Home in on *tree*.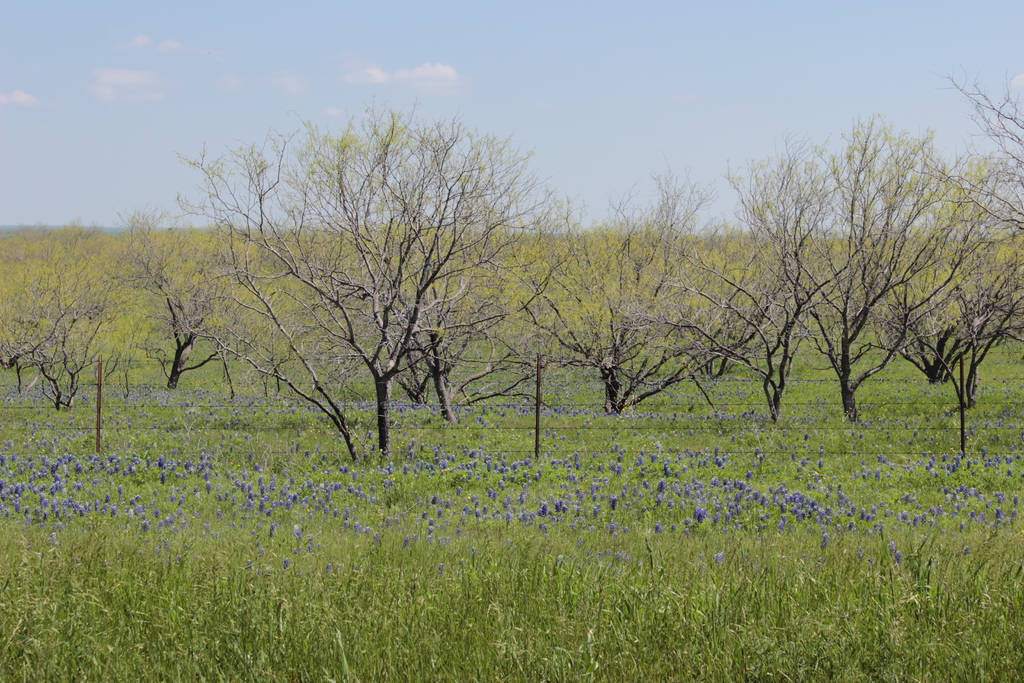
Homed in at x1=525 y1=158 x2=784 y2=418.
